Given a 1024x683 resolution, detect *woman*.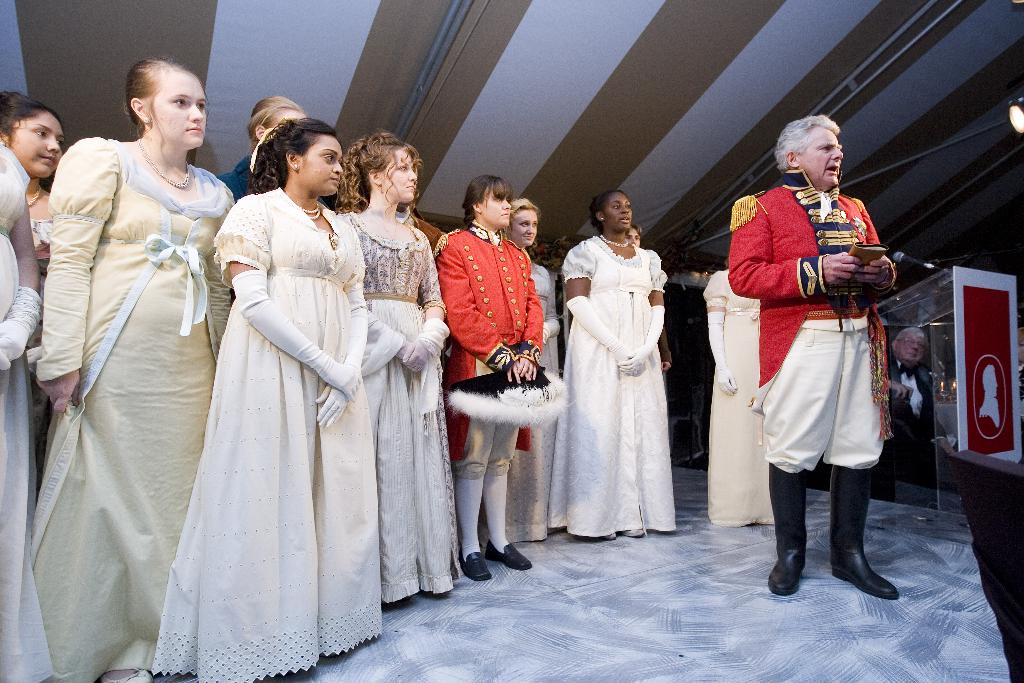
bbox=[0, 86, 65, 549].
